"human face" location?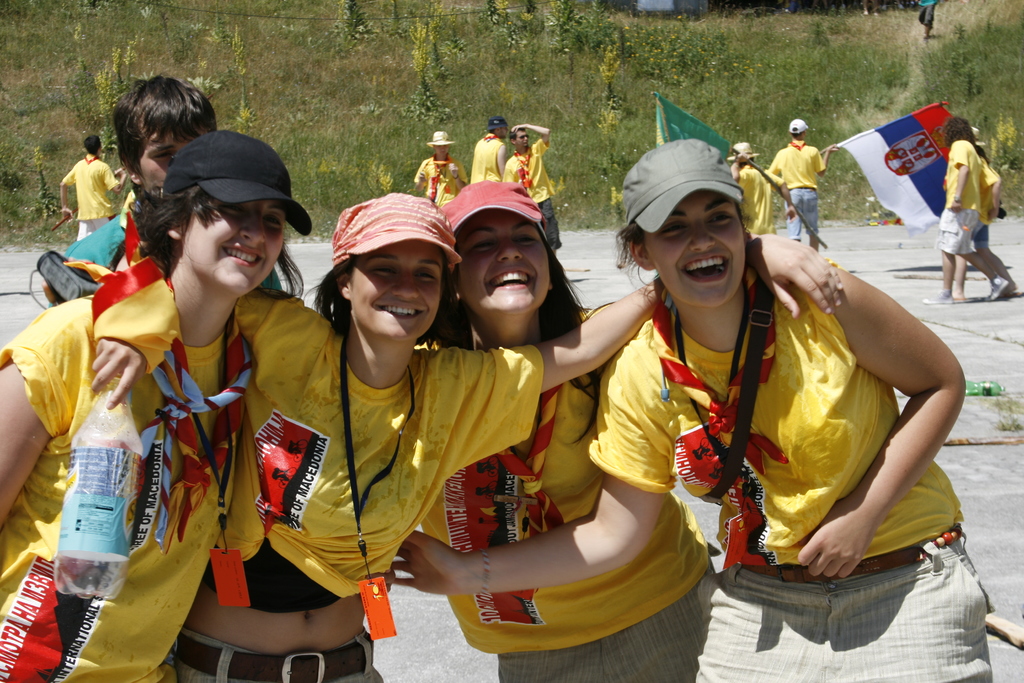
458 212 553 316
